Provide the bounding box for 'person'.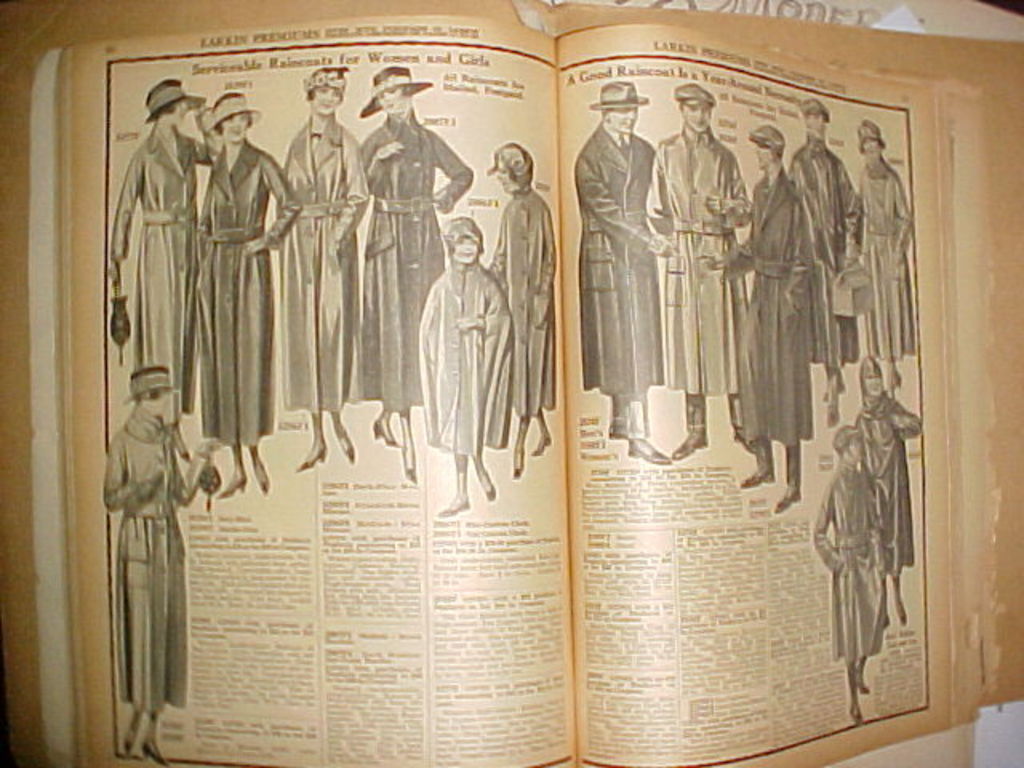
l=410, t=198, r=517, b=533.
